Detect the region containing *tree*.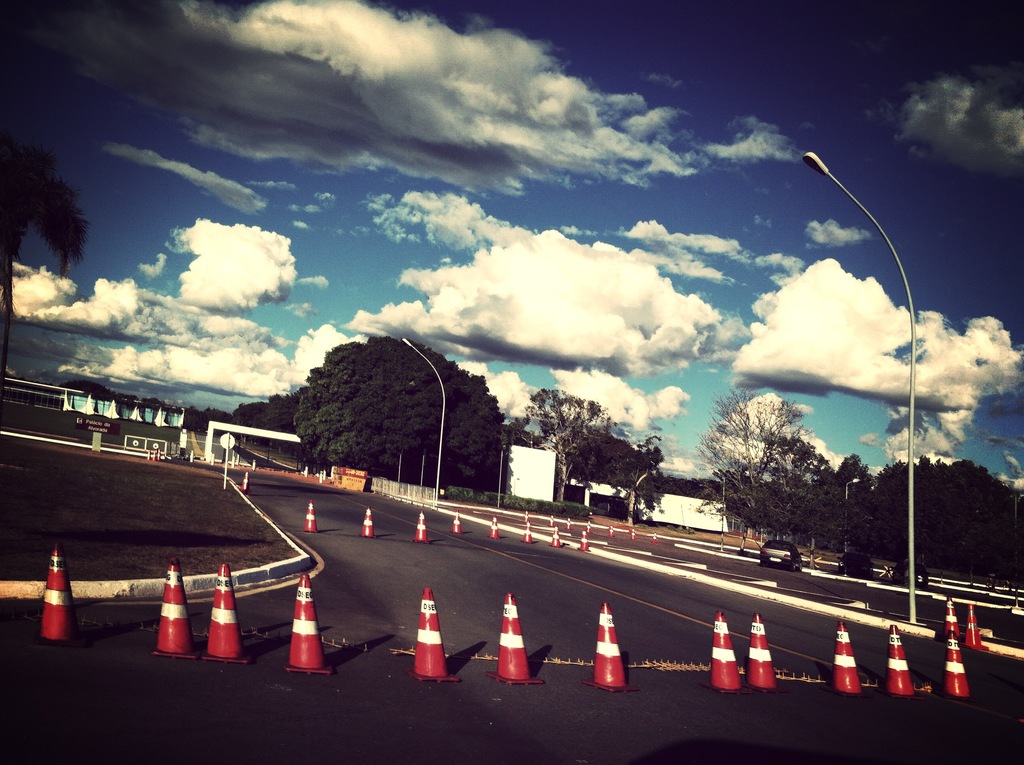
0, 145, 94, 402.
